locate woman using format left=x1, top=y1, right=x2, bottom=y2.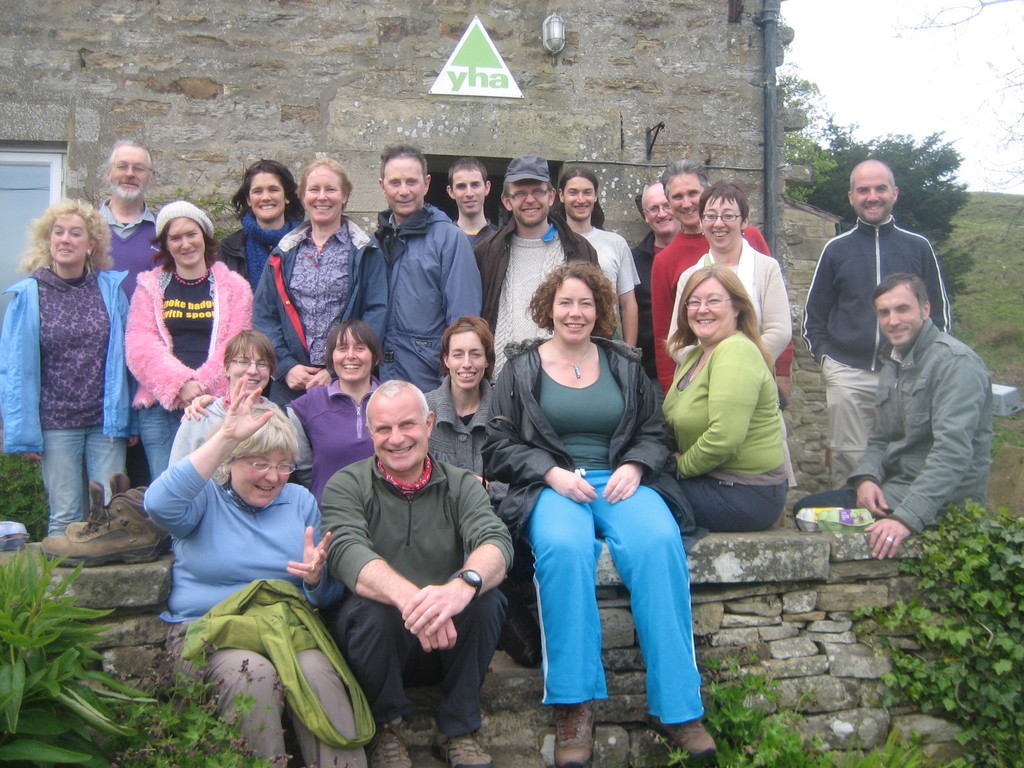
left=505, top=240, right=688, bottom=747.
